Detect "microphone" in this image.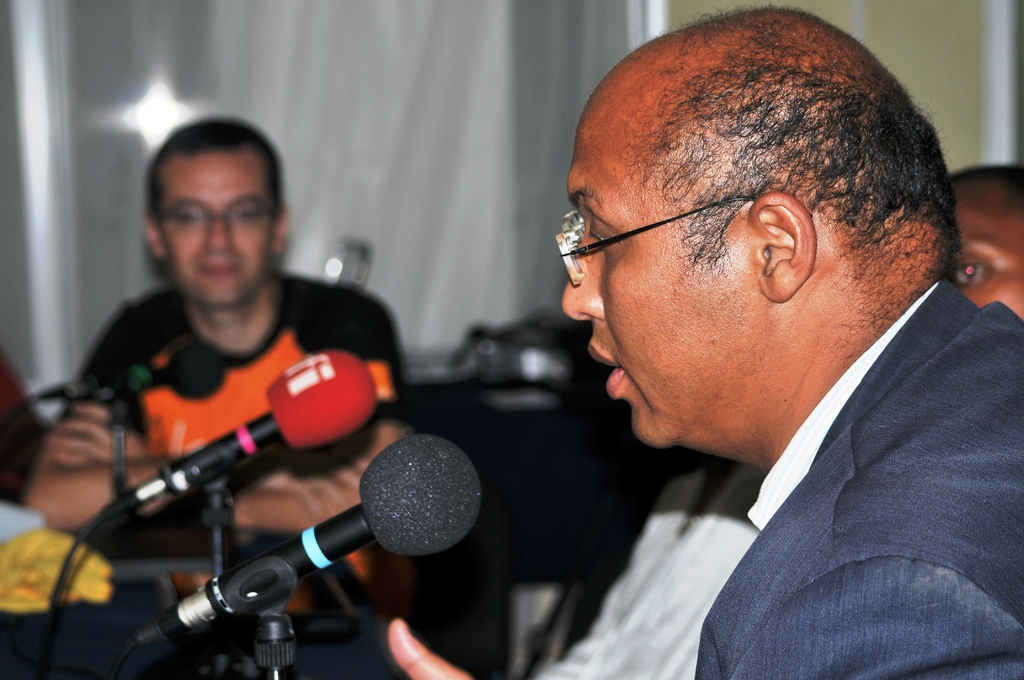
Detection: {"left": 131, "top": 442, "right": 467, "bottom": 654}.
